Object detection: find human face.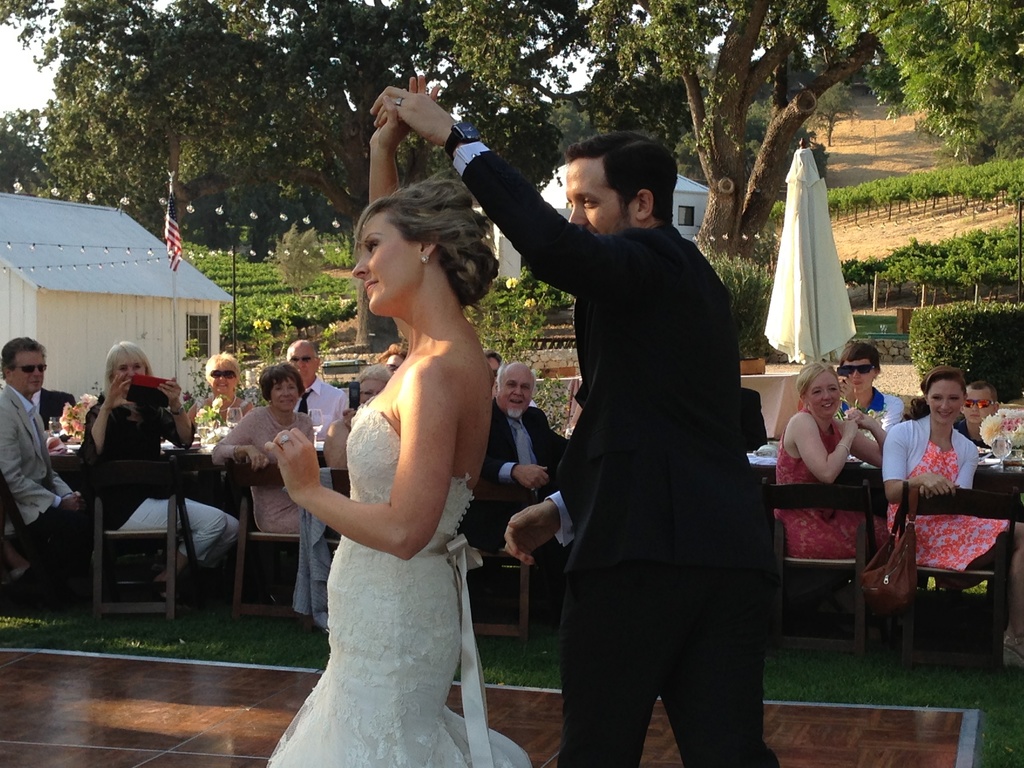
13/352/49/389.
